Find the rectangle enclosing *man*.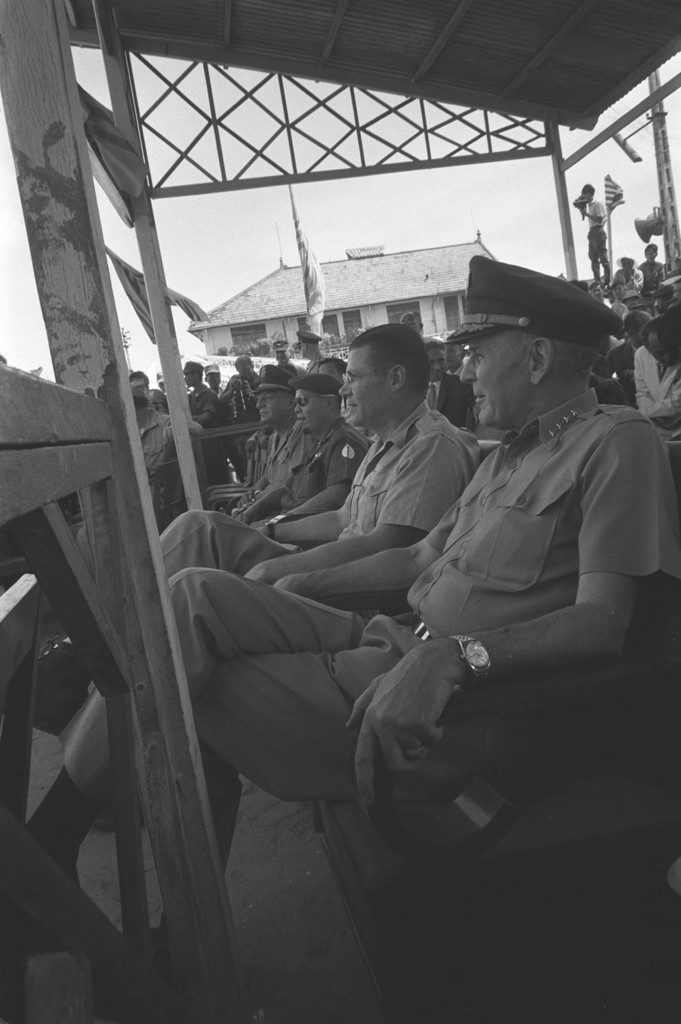
bbox(212, 385, 372, 534).
